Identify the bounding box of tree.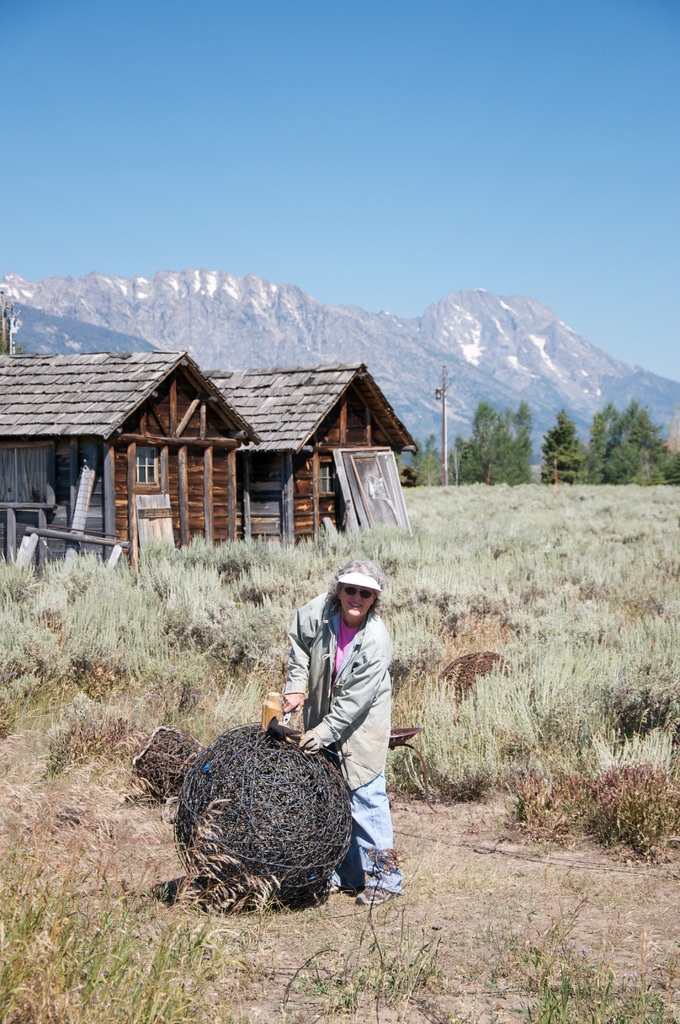
<region>457, 414, 528, 488</region>.
